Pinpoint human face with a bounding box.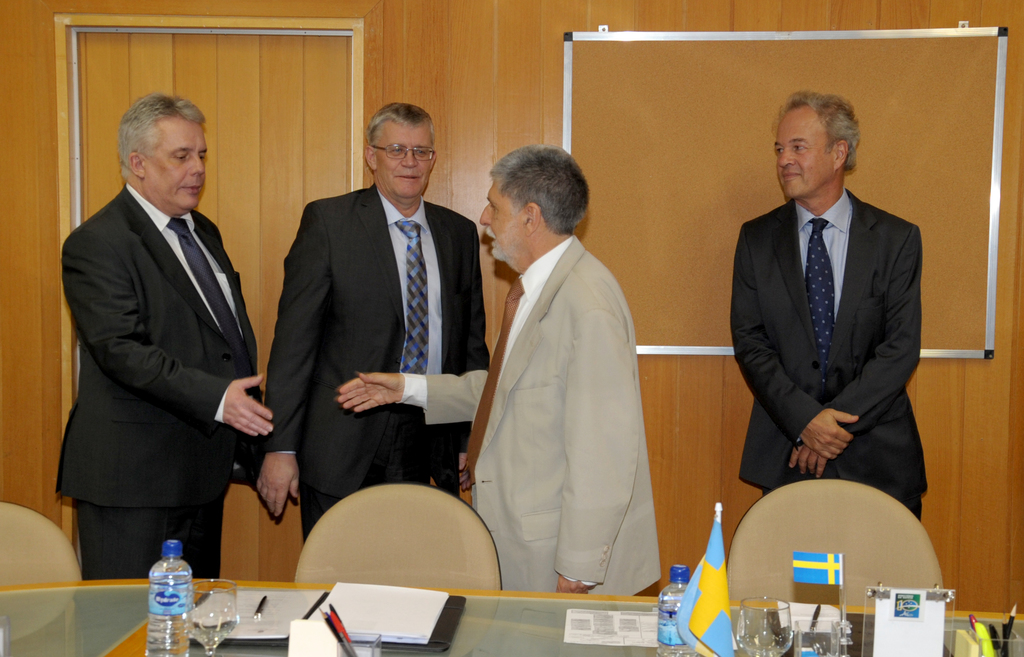
rect(474, 175, 526, 268).
